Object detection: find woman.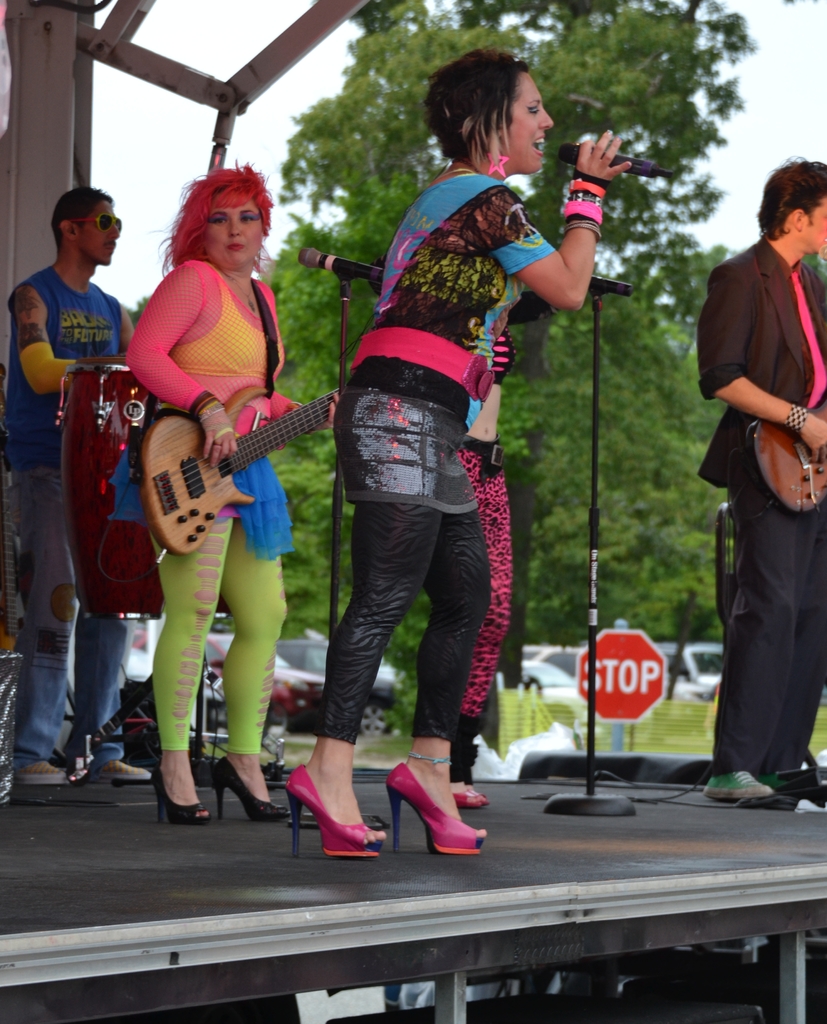
bbox=(282, 48, 636, 860).
